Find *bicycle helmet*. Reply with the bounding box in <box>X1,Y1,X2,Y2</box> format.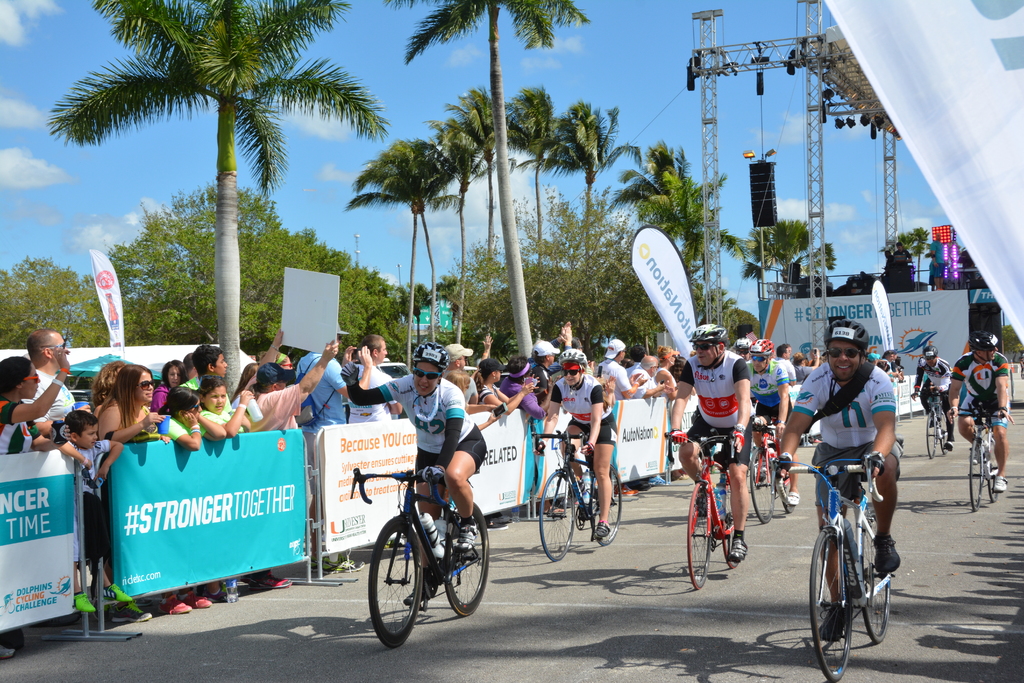
<box>929,345,948,370</box>.
